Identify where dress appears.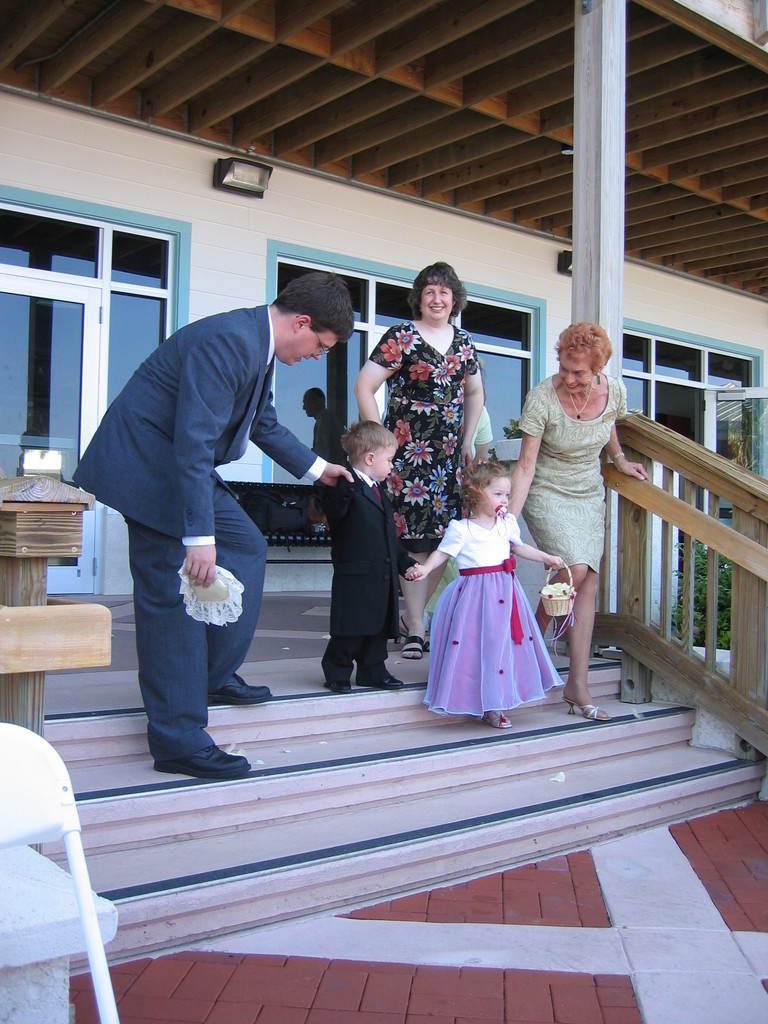
Appears at detection(515, 373, 627, 574).
